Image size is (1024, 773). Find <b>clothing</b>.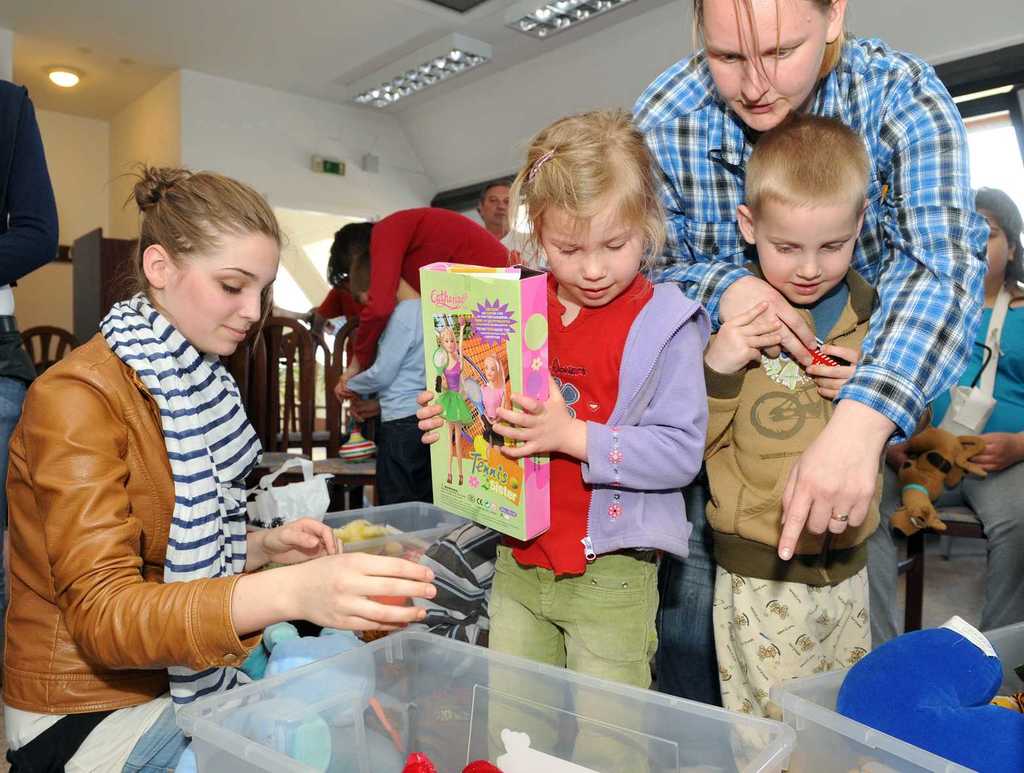
rect(352, 300, 428, 421).
